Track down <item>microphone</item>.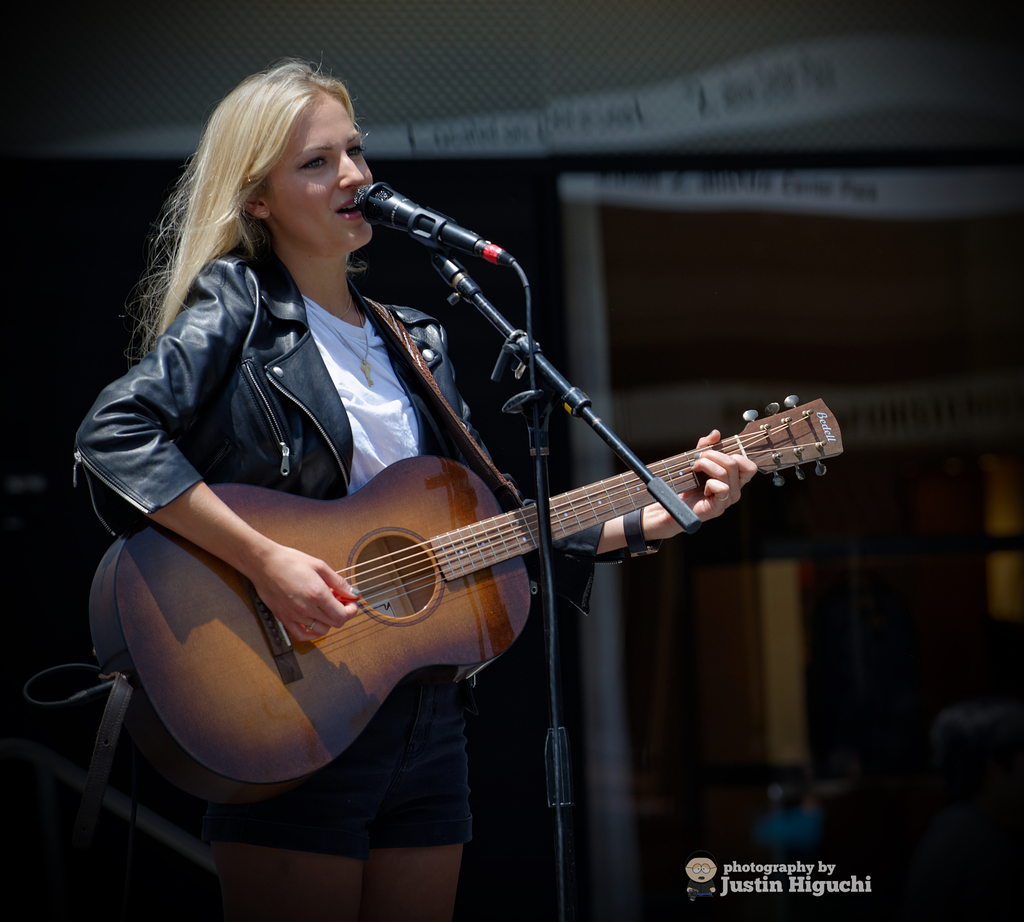
Tracked to bbox=(356, 181, 481, 254).
